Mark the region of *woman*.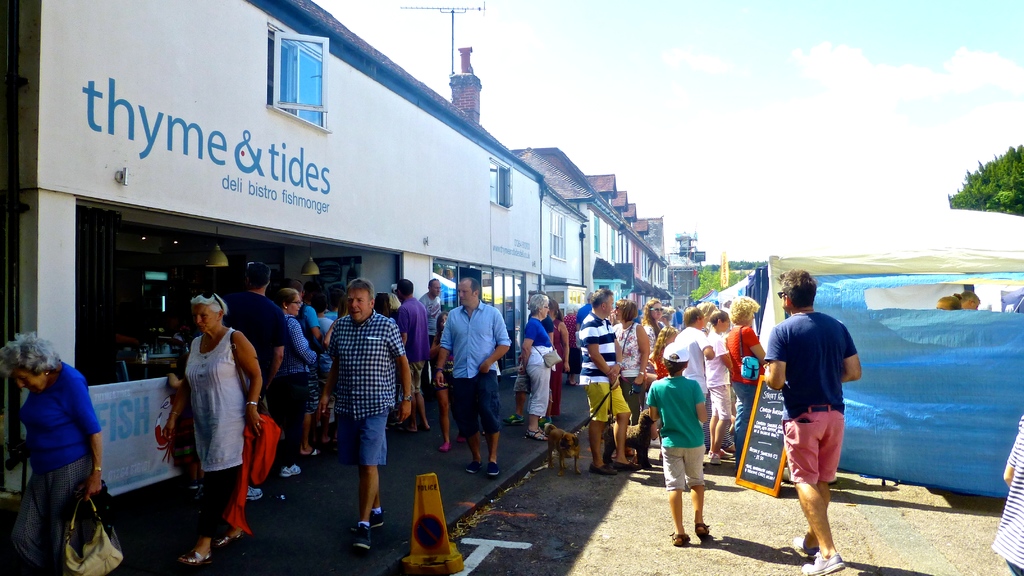
Region: 548,300,573,421.
